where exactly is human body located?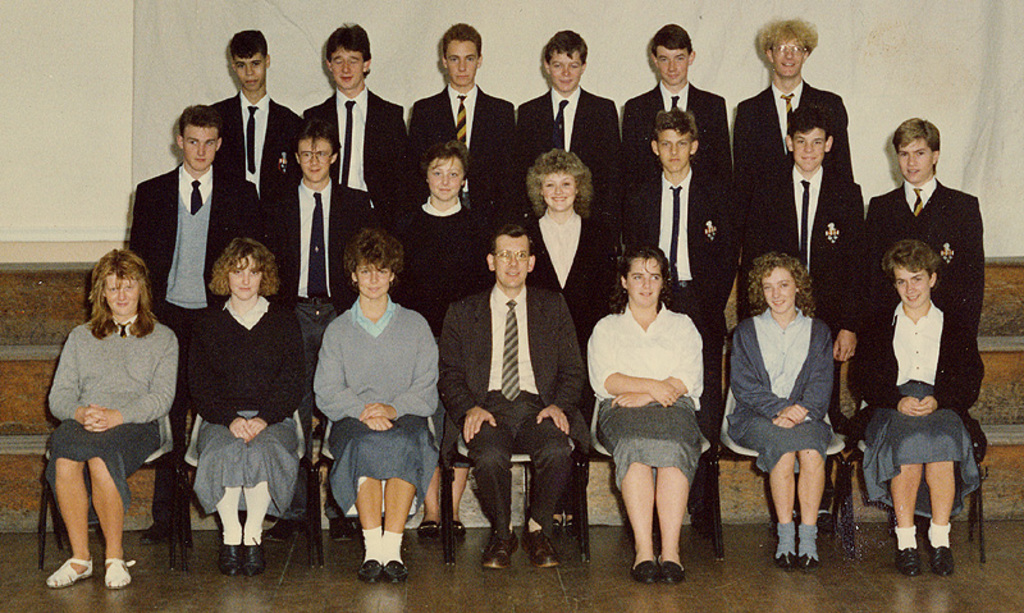
Its bounding box is [left=316, top=218, right=447, bottom=586].
